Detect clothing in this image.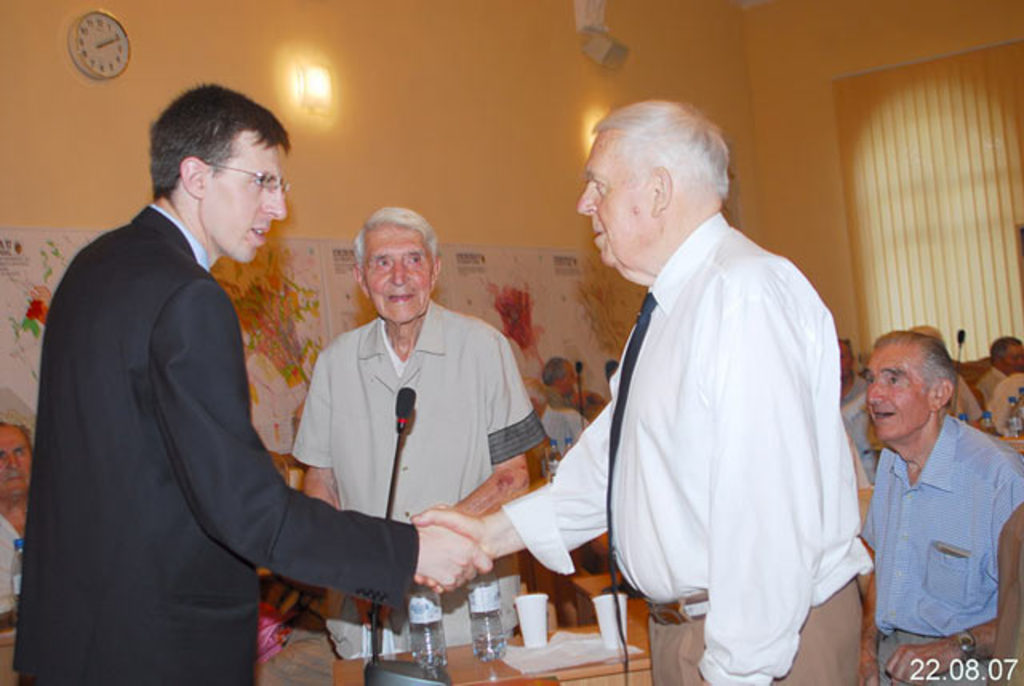
Detection: locate(291, 297, 541, 648).
